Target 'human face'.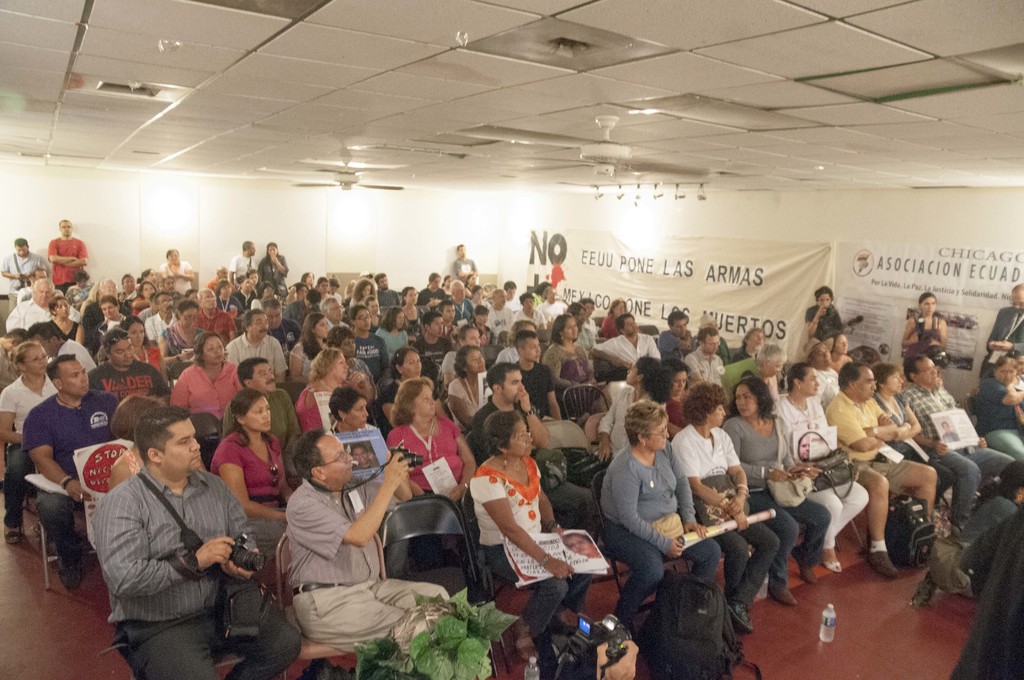
Target region: 15,245,28,256.
